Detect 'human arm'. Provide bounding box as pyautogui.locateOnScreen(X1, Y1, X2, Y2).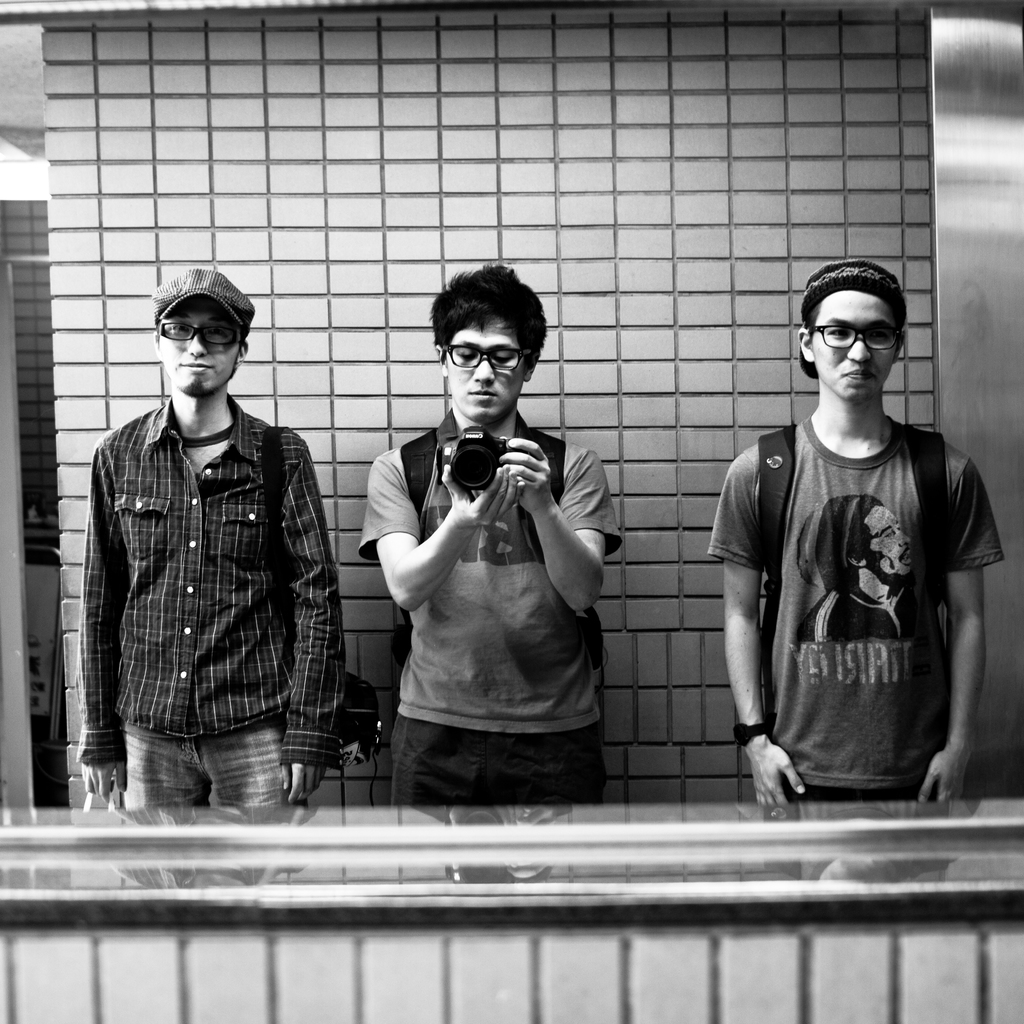
pyautogui.locateOnScreen(97, 442, 130, 781).
